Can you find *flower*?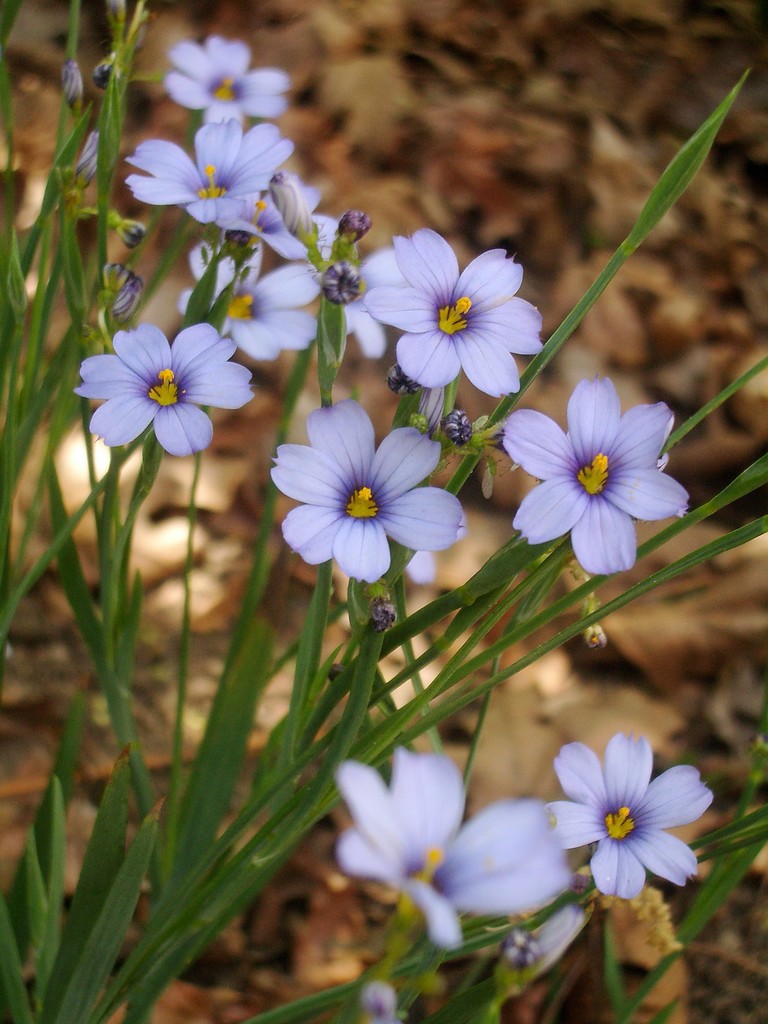
Yes, bounding box: (left=332, top=741, right=570, bottom=951).
